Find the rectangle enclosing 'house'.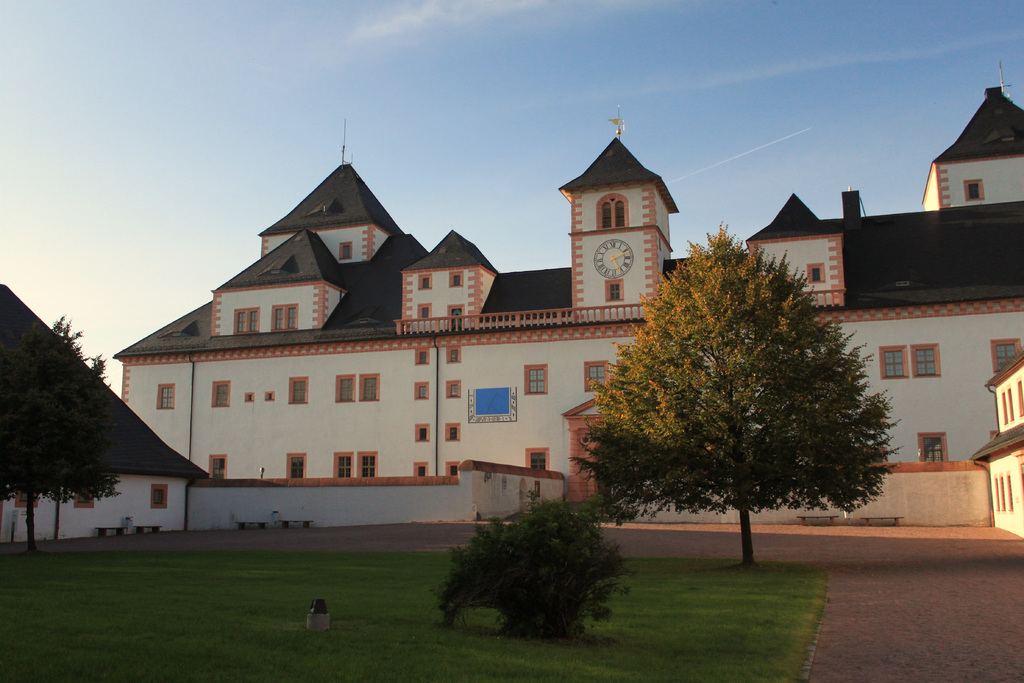
left=110, top=79, right=1023, bottom=523.
